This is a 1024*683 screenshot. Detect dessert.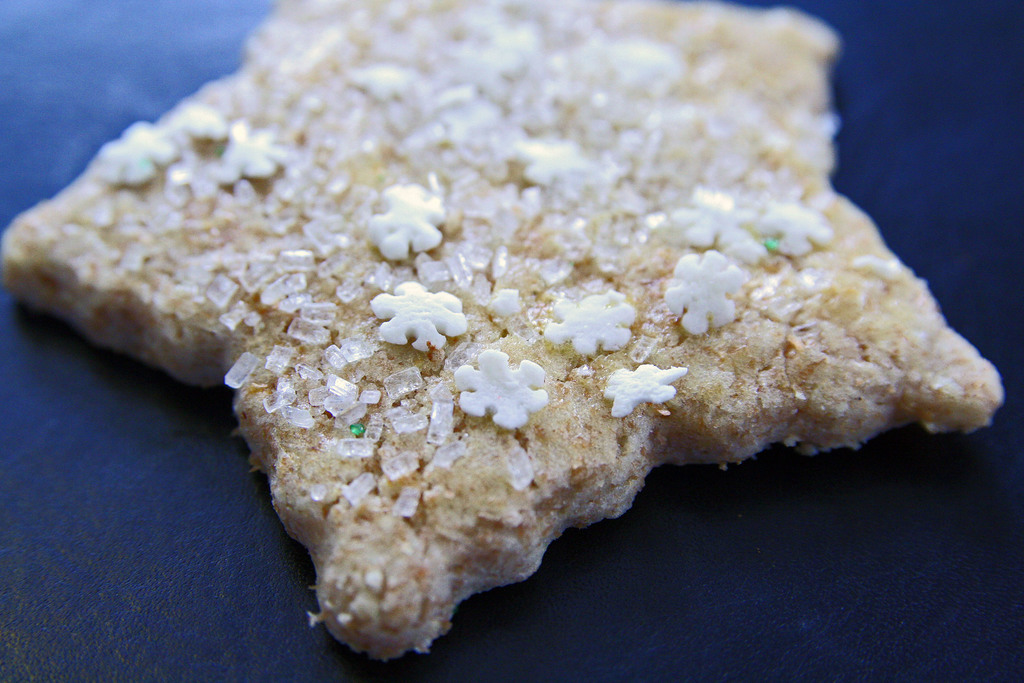
0 0 1001 655.
